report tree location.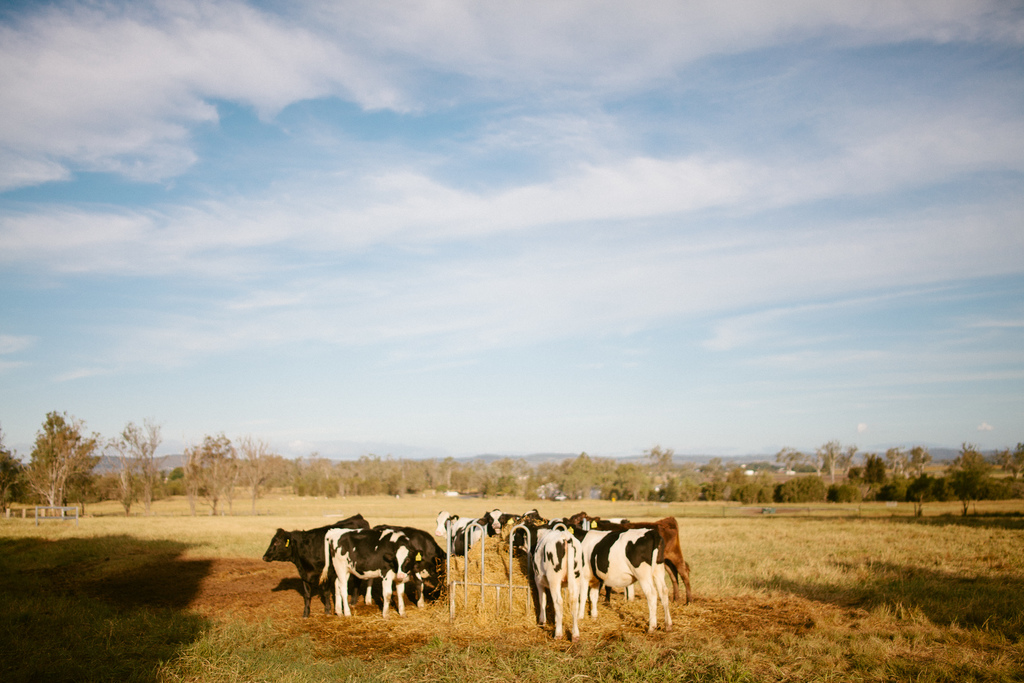
Report: (106, 414, 163, 516).
